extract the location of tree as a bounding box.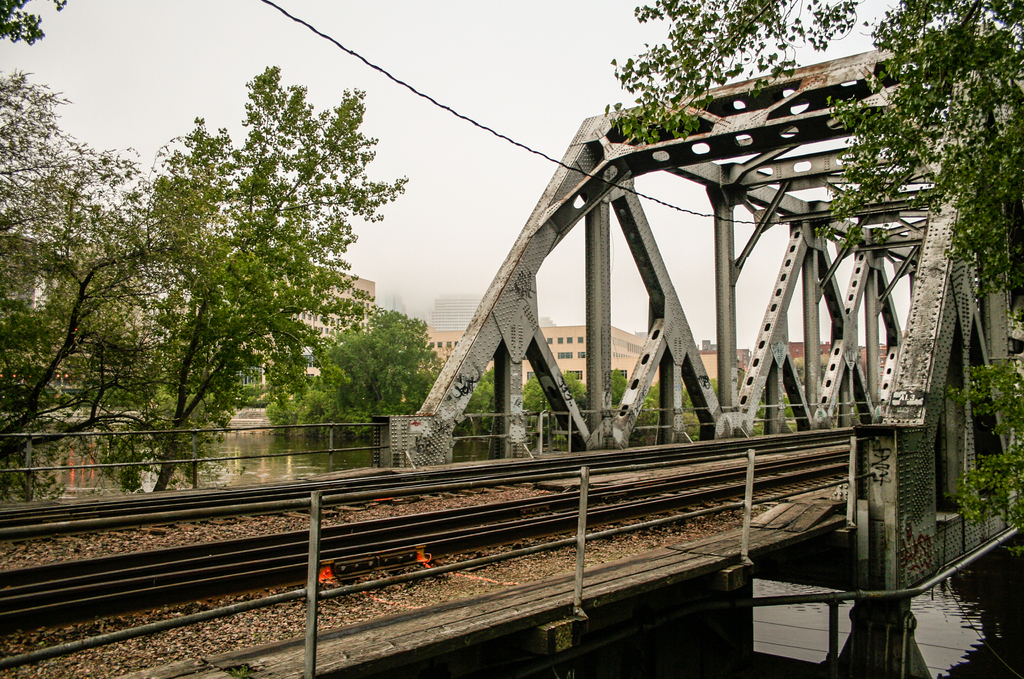
(x1=61, y1=129, x2=232, y2=512).
